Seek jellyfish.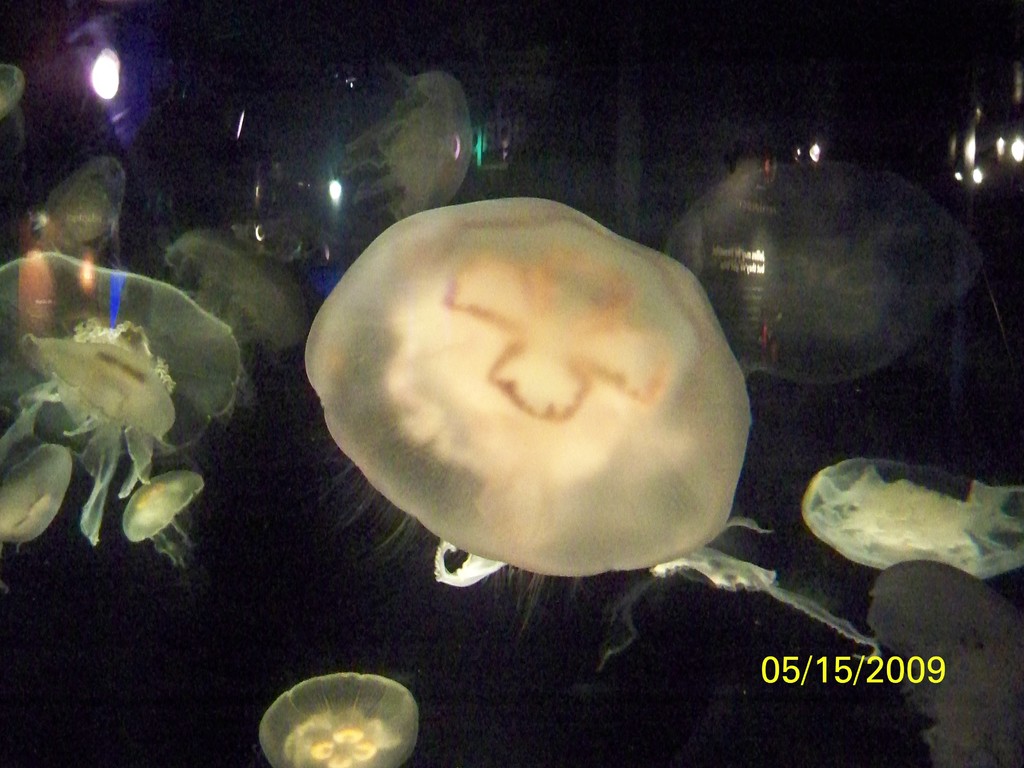
select_region(801, 451, 1023, 579).
